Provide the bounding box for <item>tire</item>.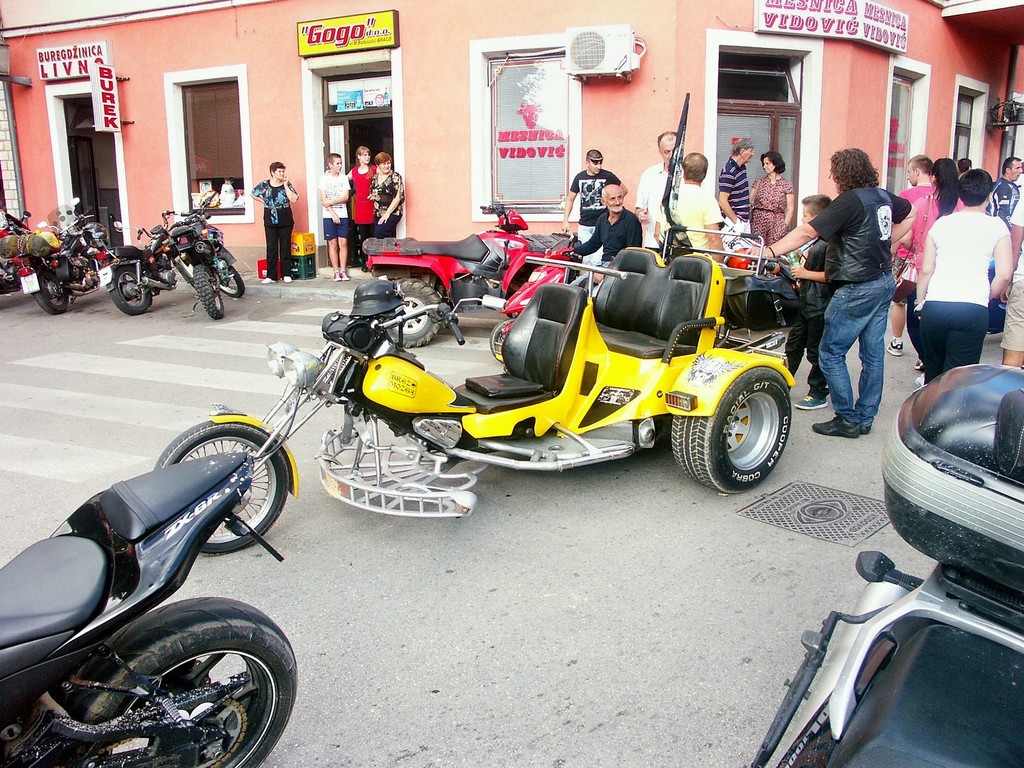
l=385, t=278, r=439, b=346.
